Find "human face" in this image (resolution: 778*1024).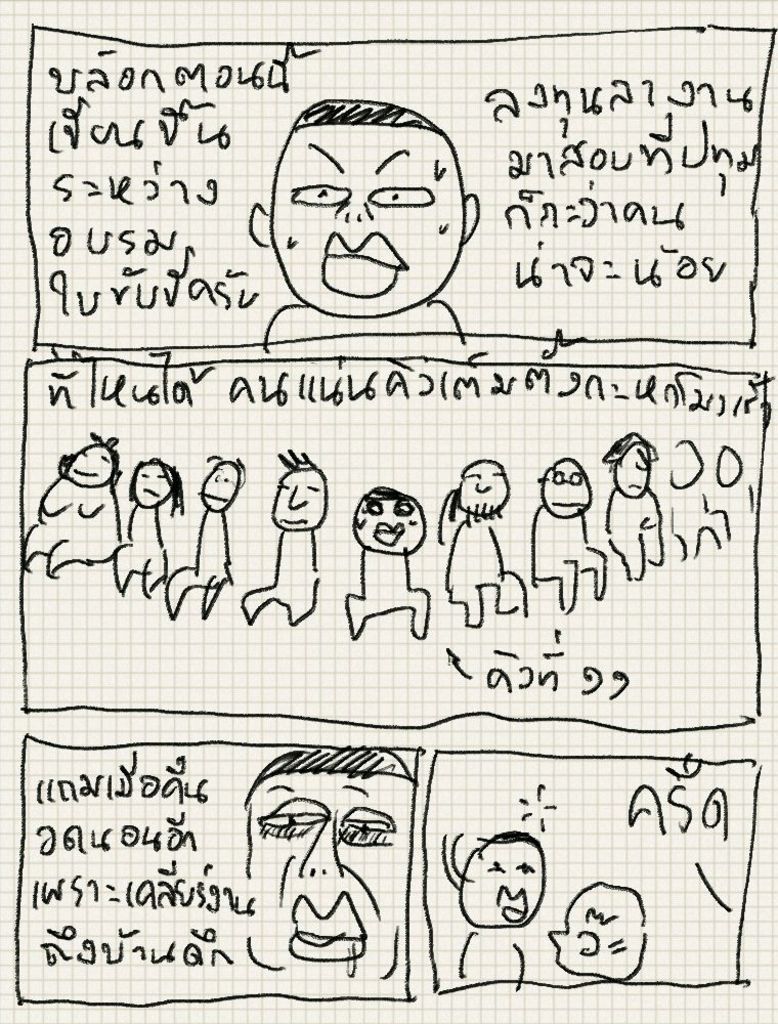
box=[250, 777, 406, 973].
